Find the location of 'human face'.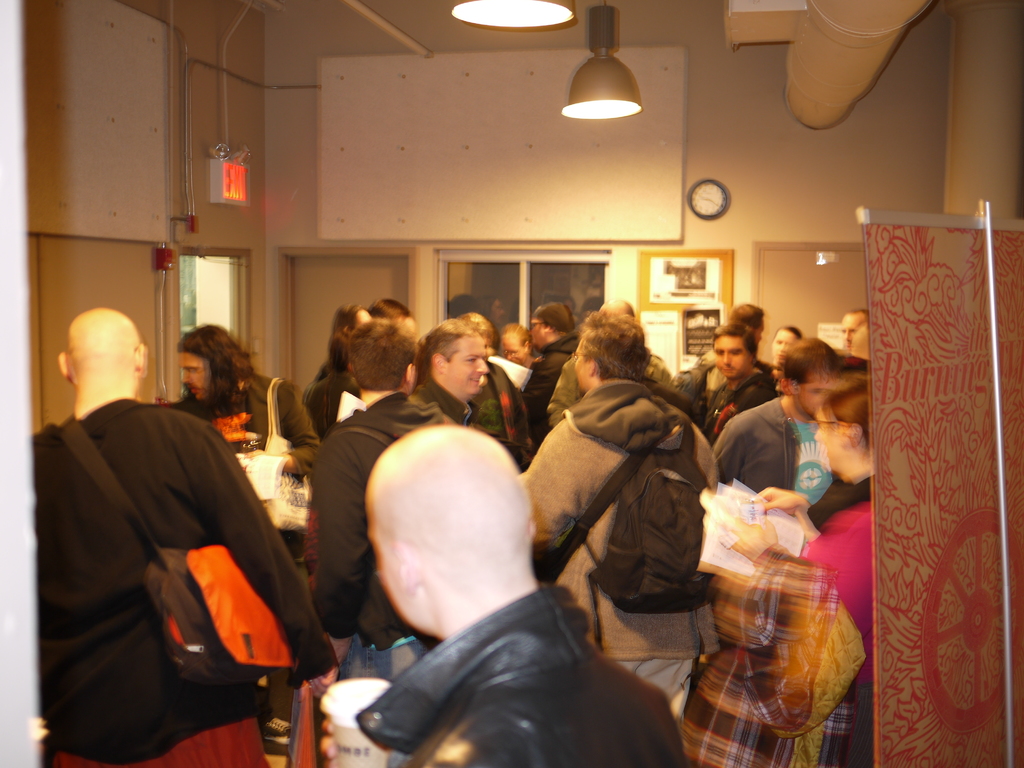
Location: [left=527, top=316, right=547, bottom=346].
